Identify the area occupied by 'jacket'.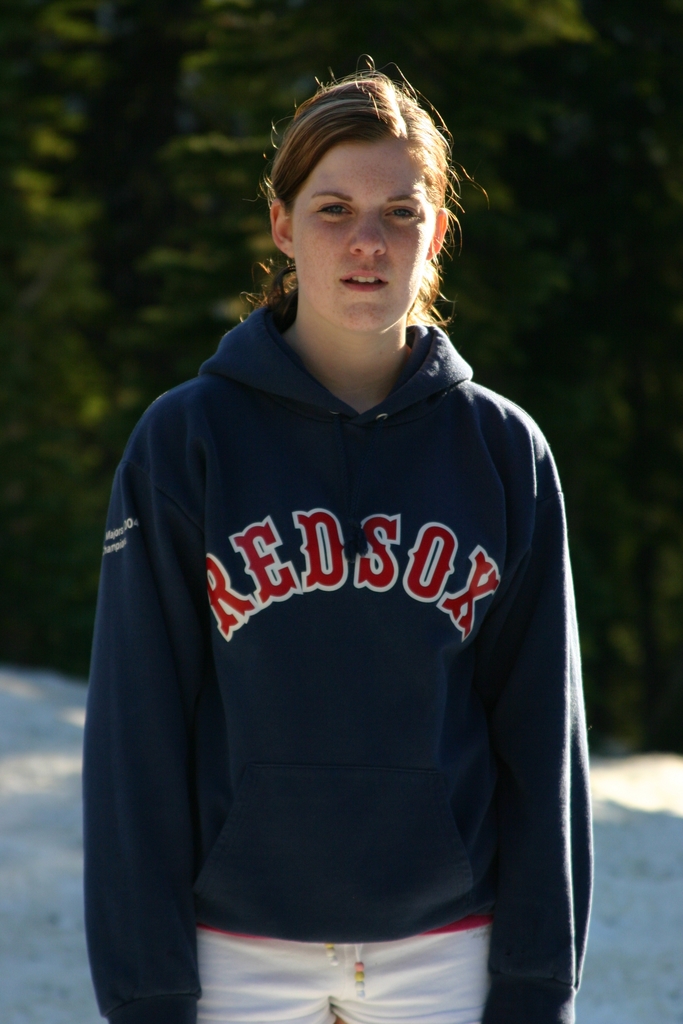
Area: crop(58, 178, 607, 1023).
